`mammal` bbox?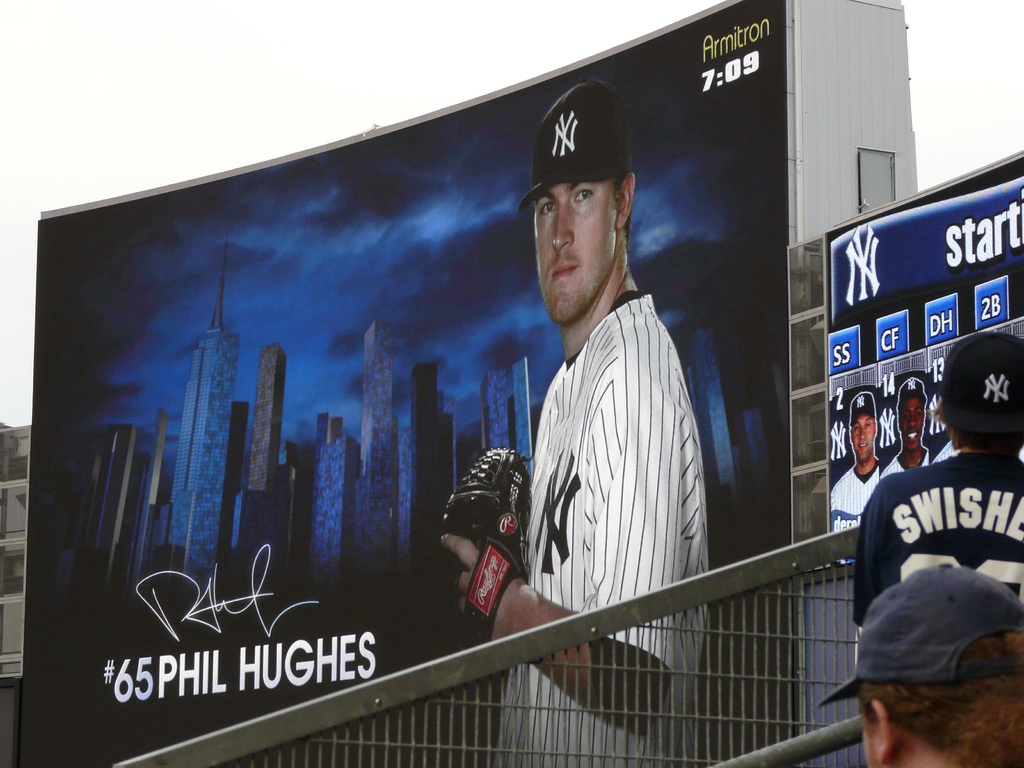
Rect(463, 172, 729, 732)
